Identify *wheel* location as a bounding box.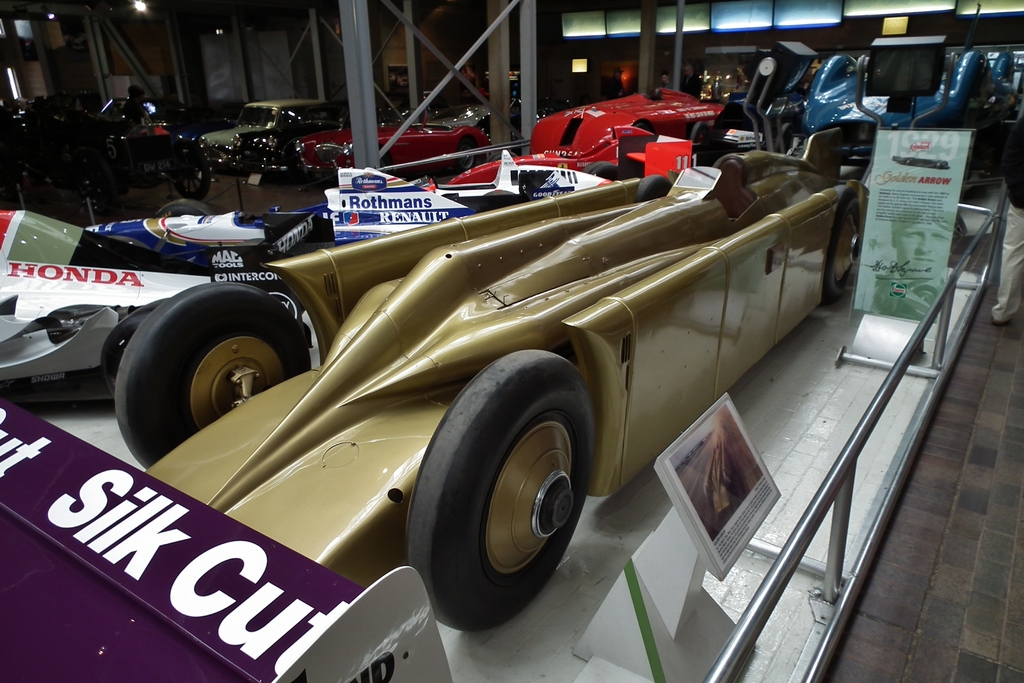
Rect(412, 354, 589, 634).
